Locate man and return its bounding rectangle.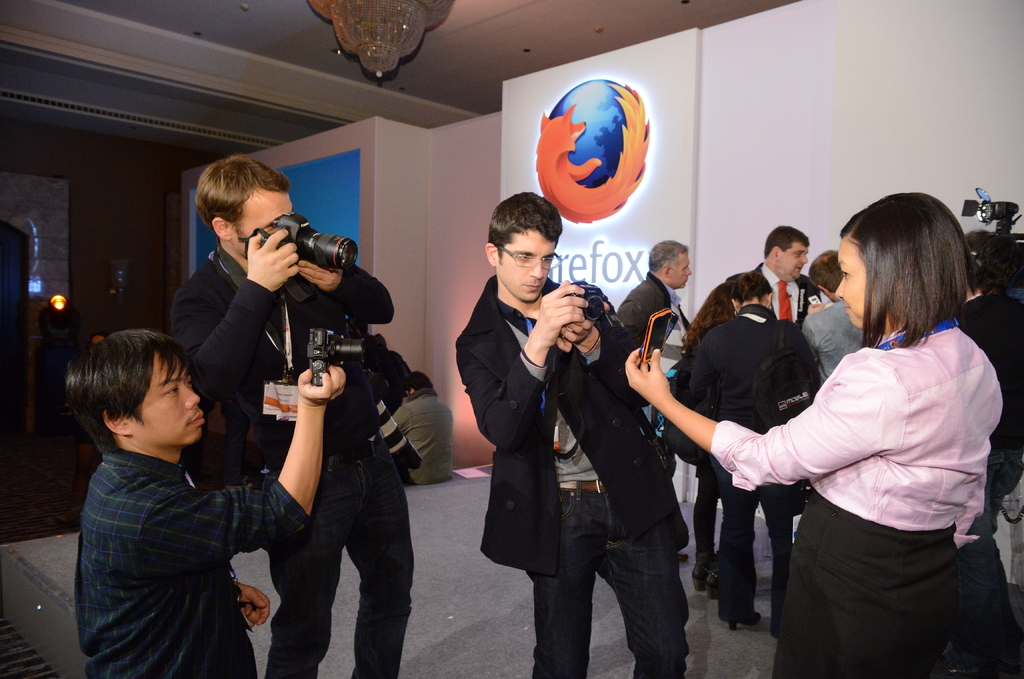
<region>681, 219, 815, 342</region>.
